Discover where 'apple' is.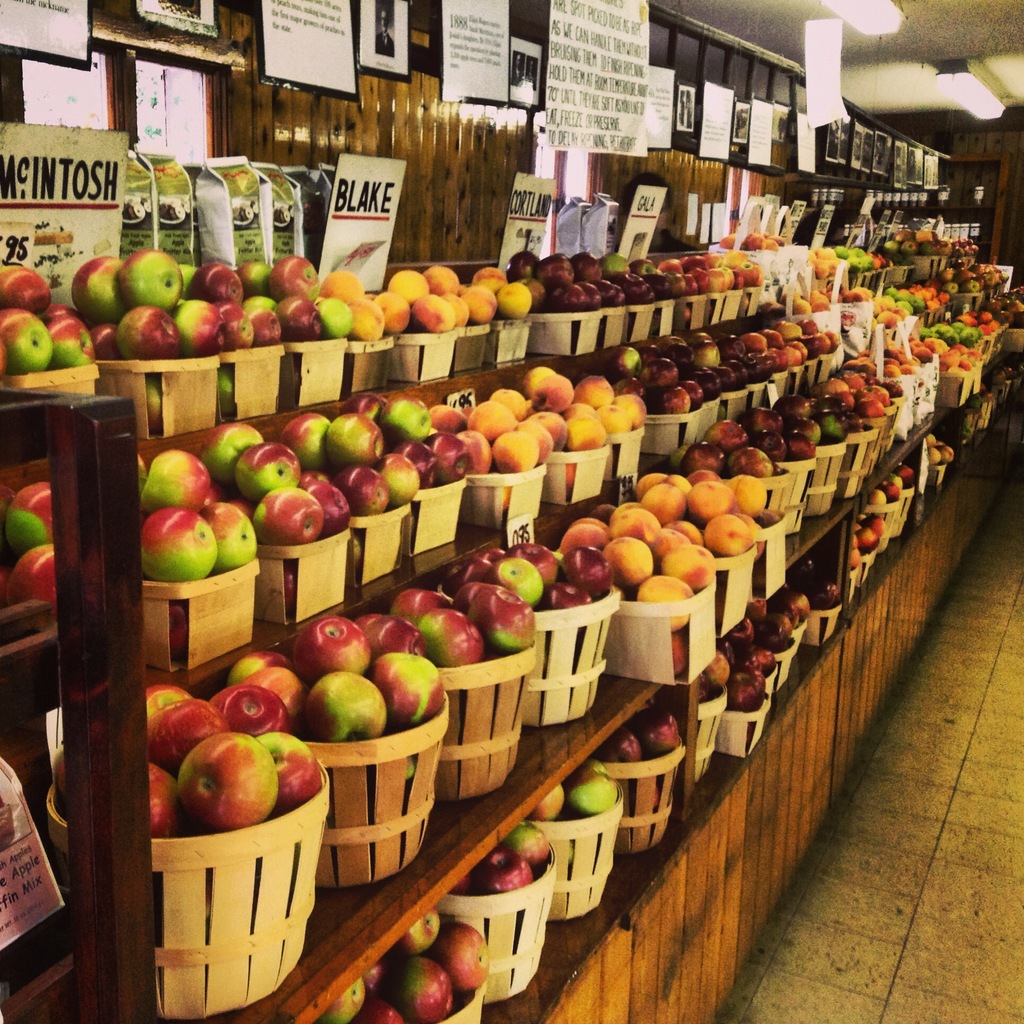
Discovered at left=941, top=445, right=956, bottom=460.
